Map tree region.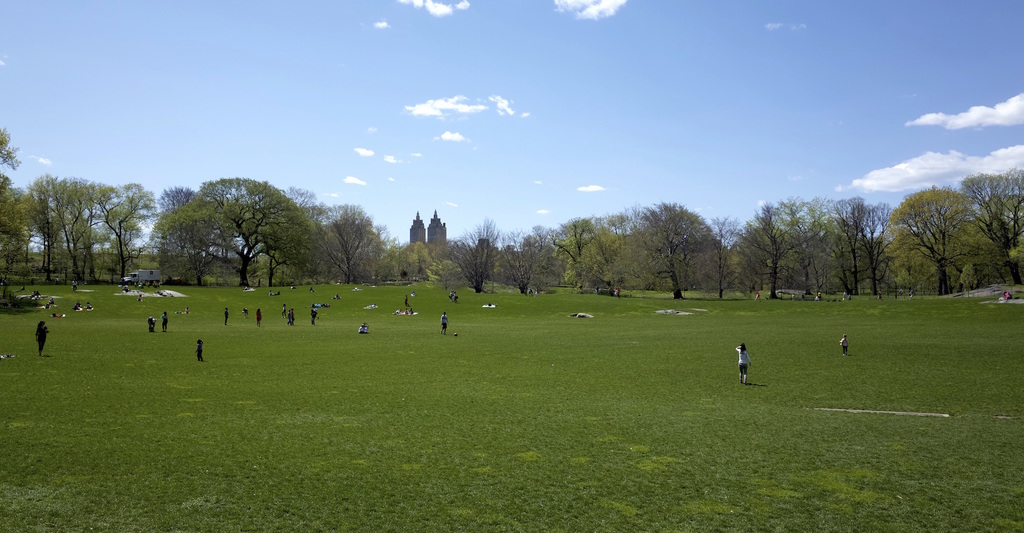
Mapped to left=888, top=183, right=996, bottom=293.
